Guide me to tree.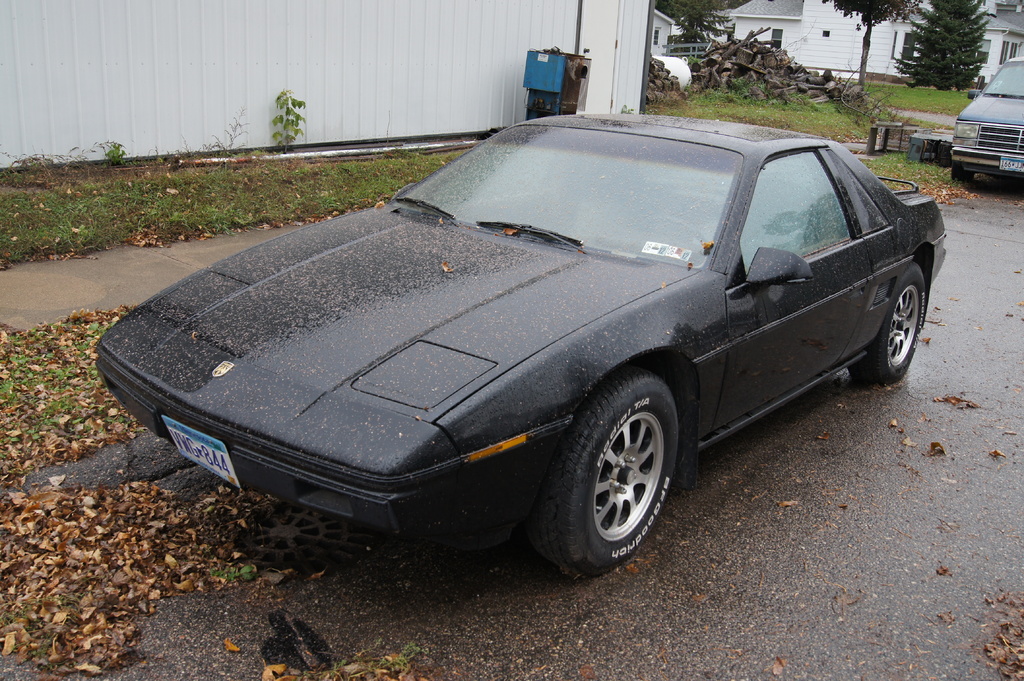
Guidance: Rect(648, 0, 767, 48).
